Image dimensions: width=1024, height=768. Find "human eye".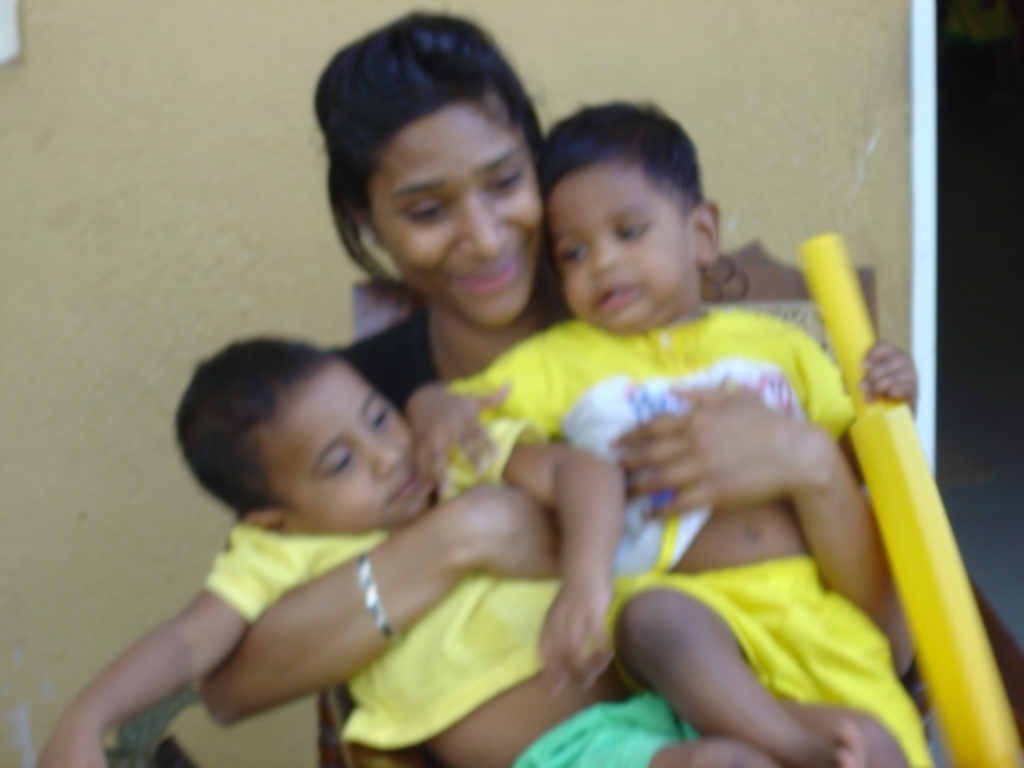
{"left": 490, "top": 166, "right": 522, "bottom": 194}.
